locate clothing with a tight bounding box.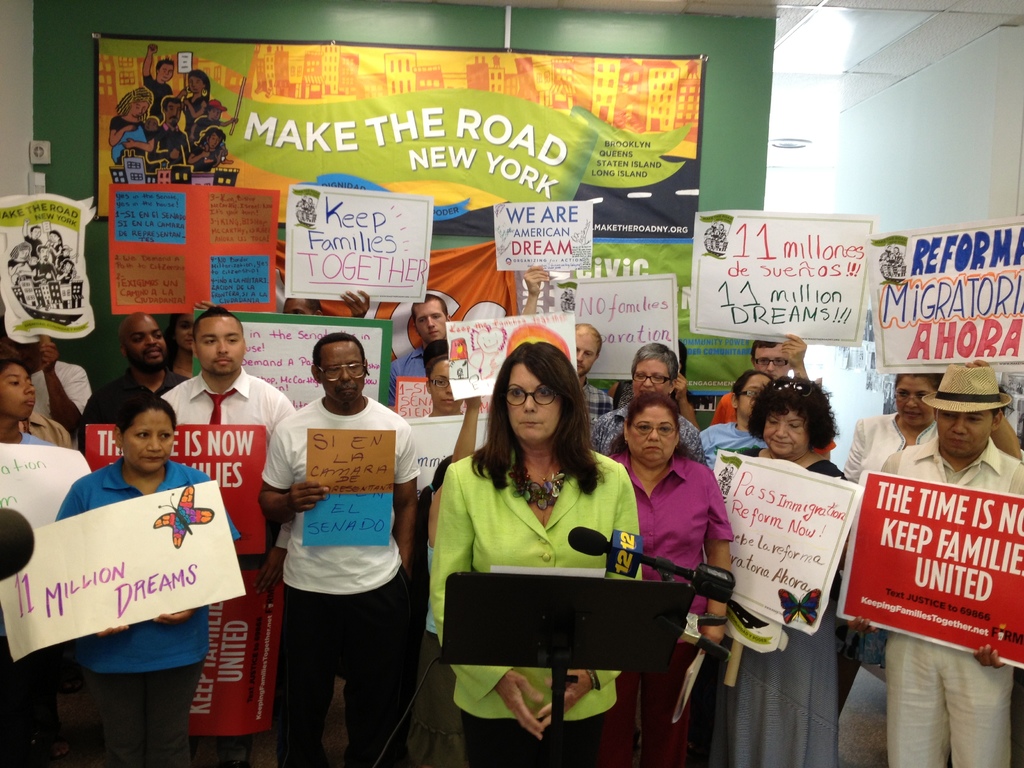
<bbox>392, 346, 431, 389</bbox>.
